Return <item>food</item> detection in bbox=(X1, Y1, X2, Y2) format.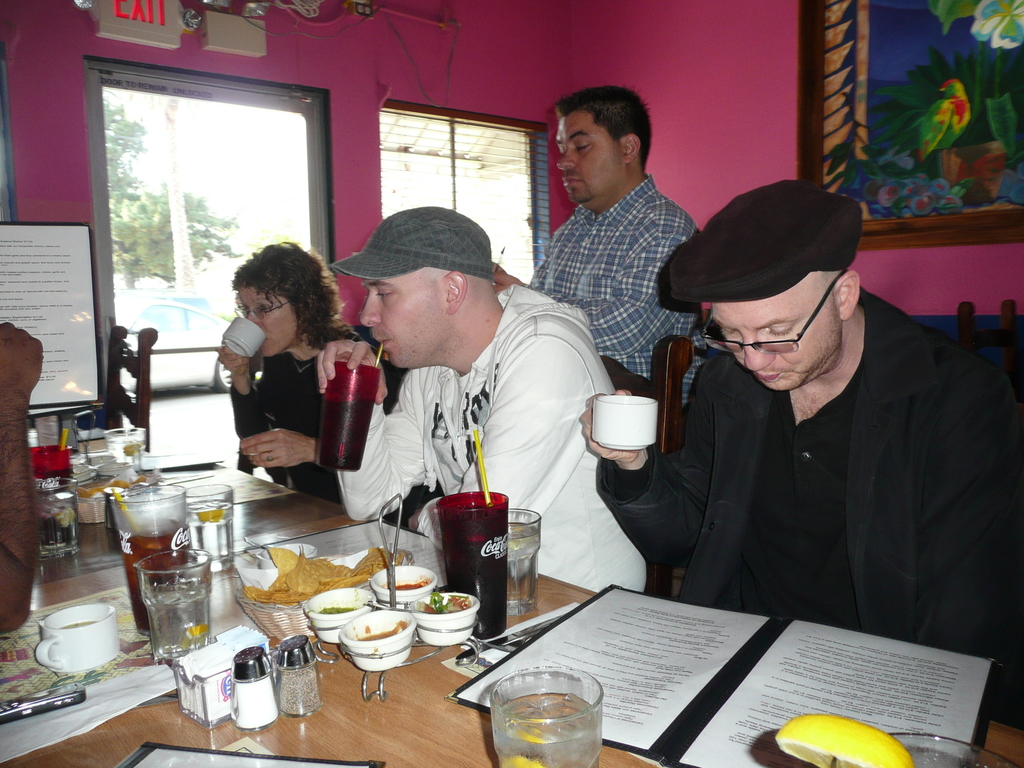
bbox=(382, 577, 440, 588).
